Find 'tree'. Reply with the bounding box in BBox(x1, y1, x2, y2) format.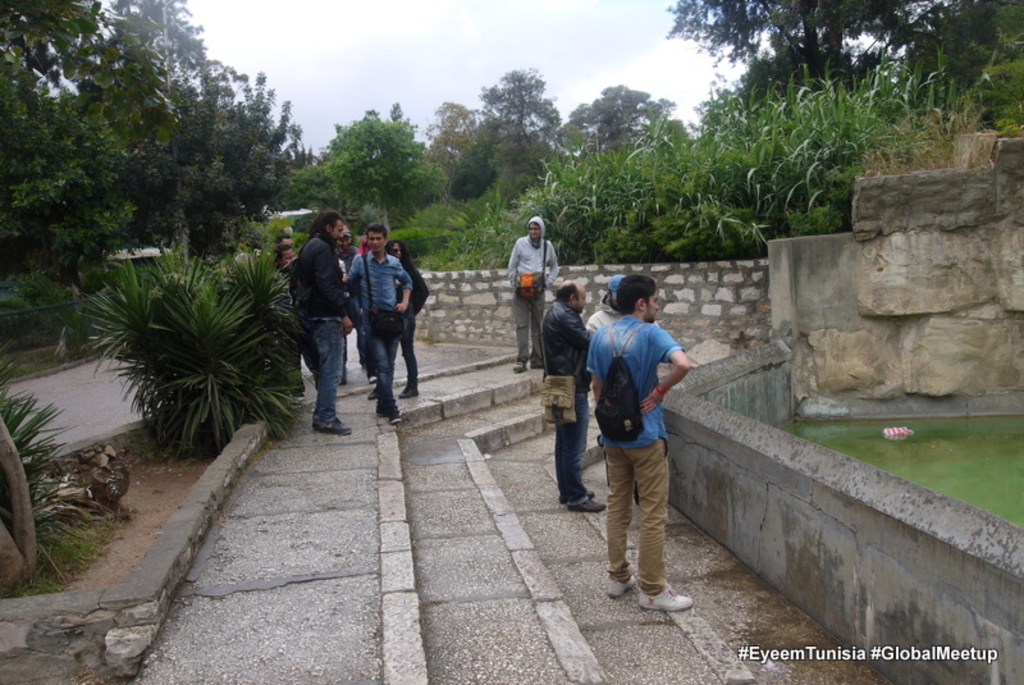
BBox(547, 83, 672, 166).
